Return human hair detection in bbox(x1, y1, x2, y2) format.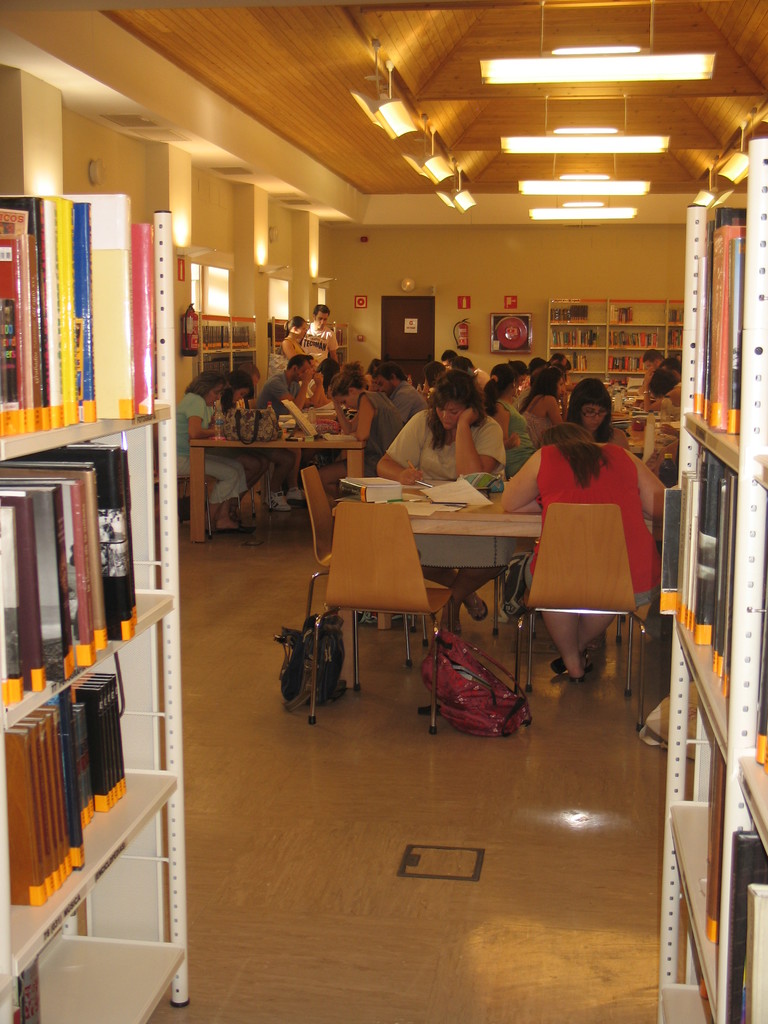
bbox(236, 362, 262, 383).
